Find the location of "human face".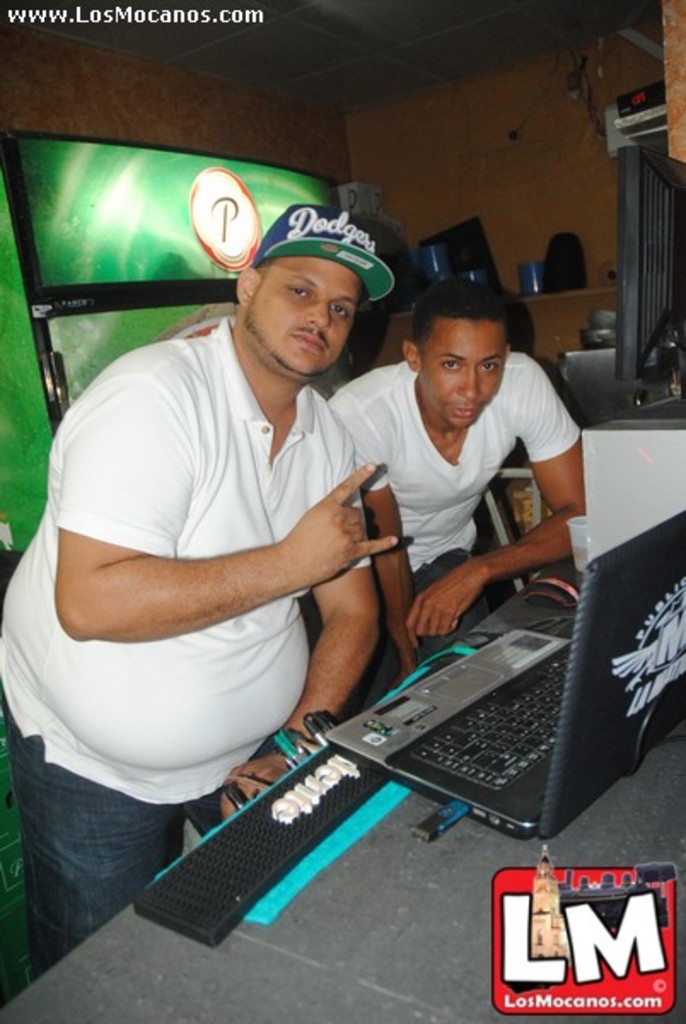
Location: {"x1": 423, "y1": 321, "x2": 510, "y2": 432}.
